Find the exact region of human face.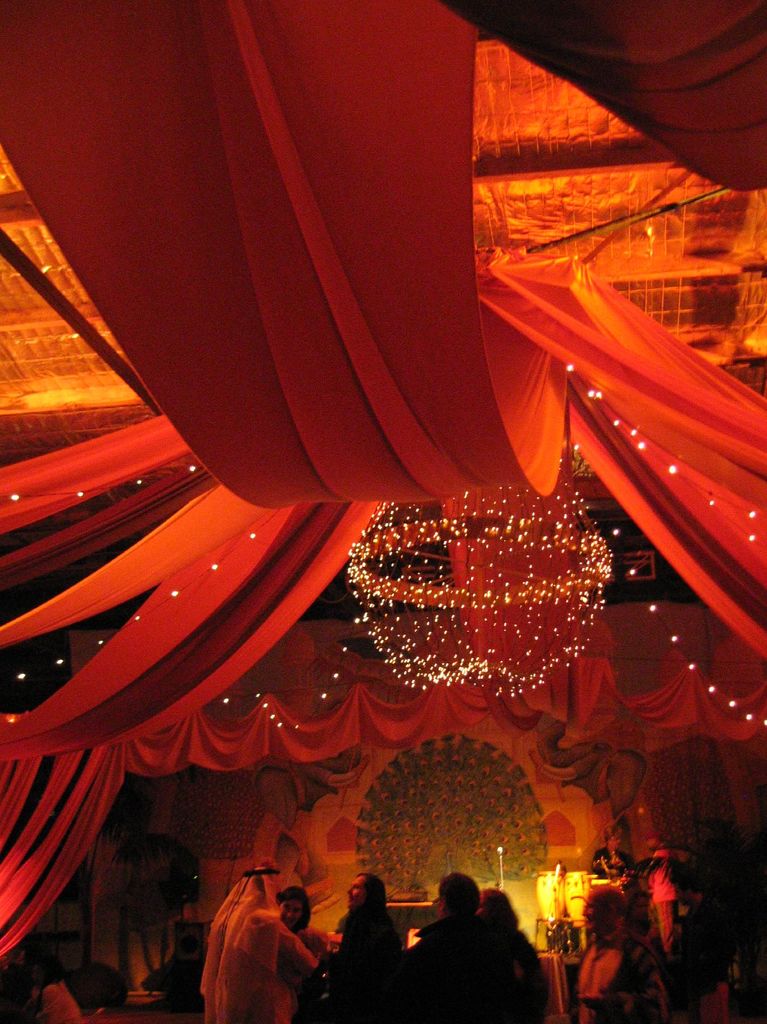
Exact region: Rect(287, 901, 308, 929).
